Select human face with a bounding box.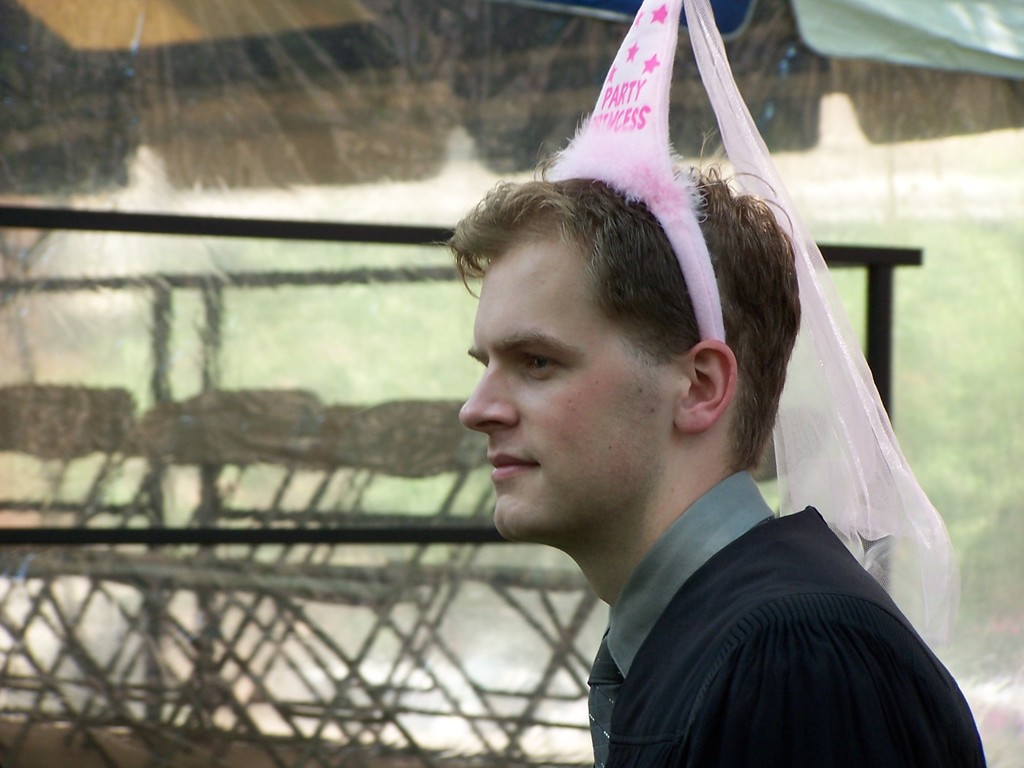
rect(458, 232, 676, 540).
